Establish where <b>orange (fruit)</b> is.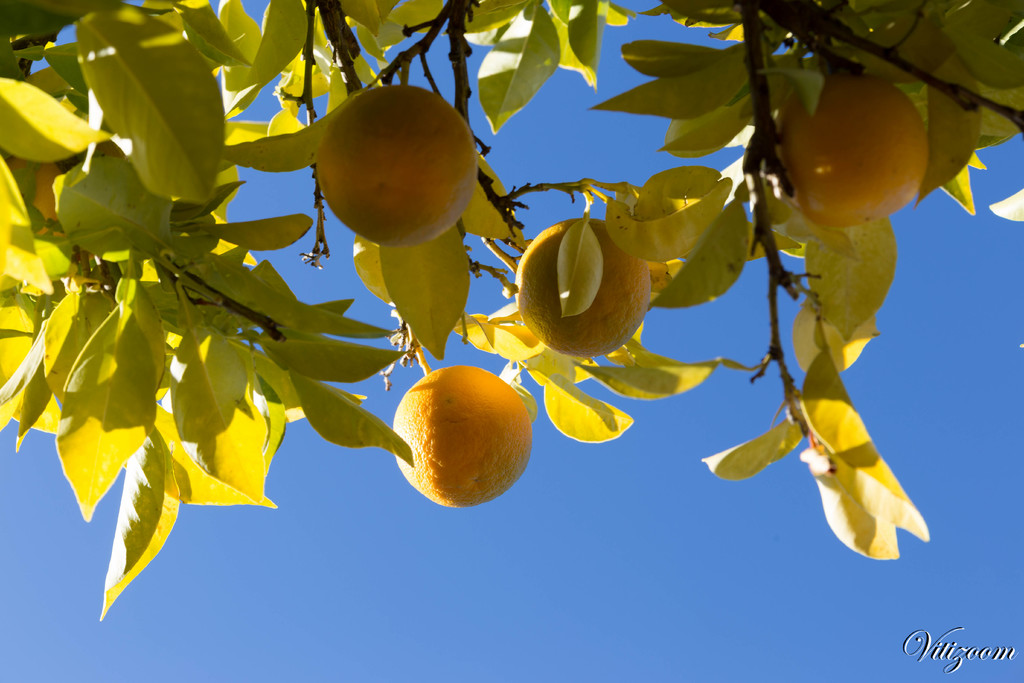
Established at <bbox>323, 83, 464, 240</bbox>.
